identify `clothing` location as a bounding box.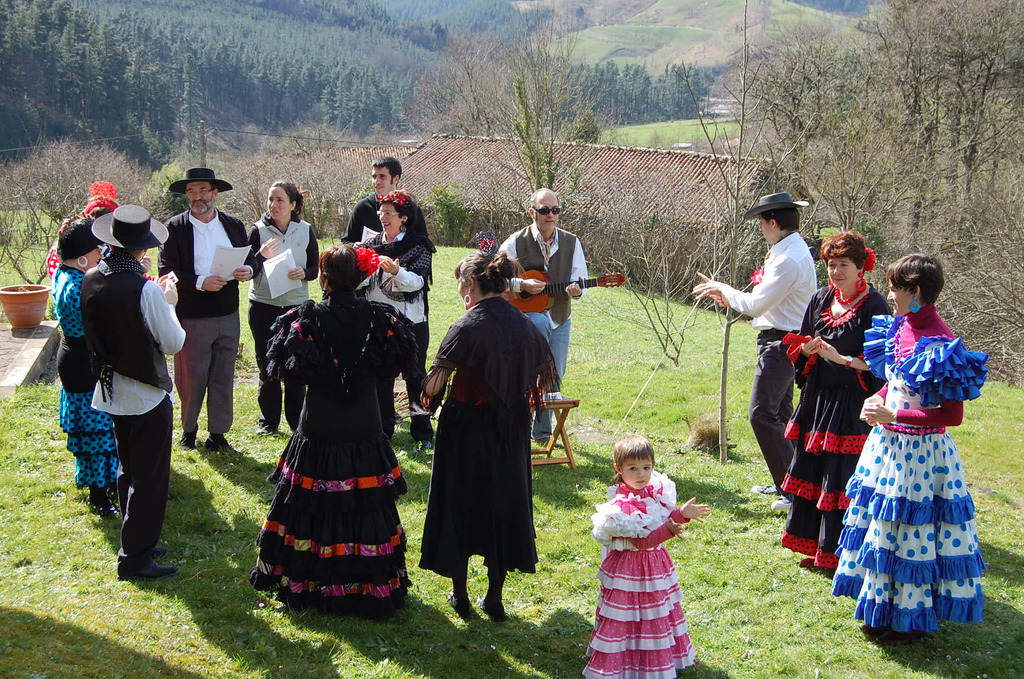
[780, 272, 890, 574].
